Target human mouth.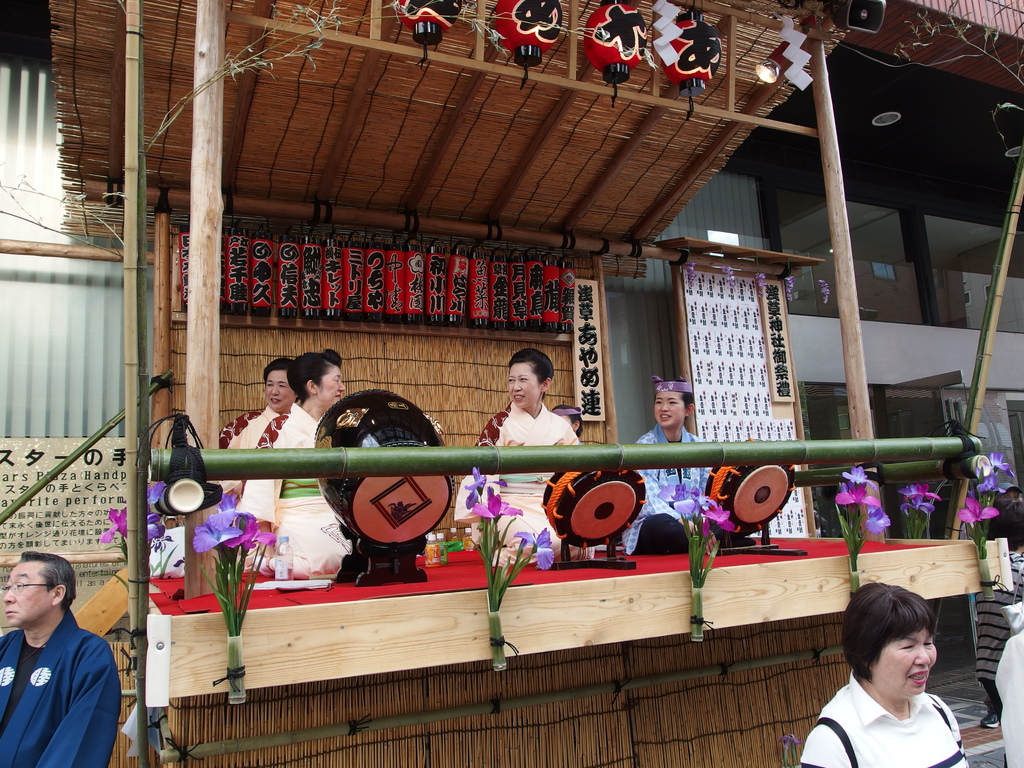
Target region: (8, 611, 17, 618).
